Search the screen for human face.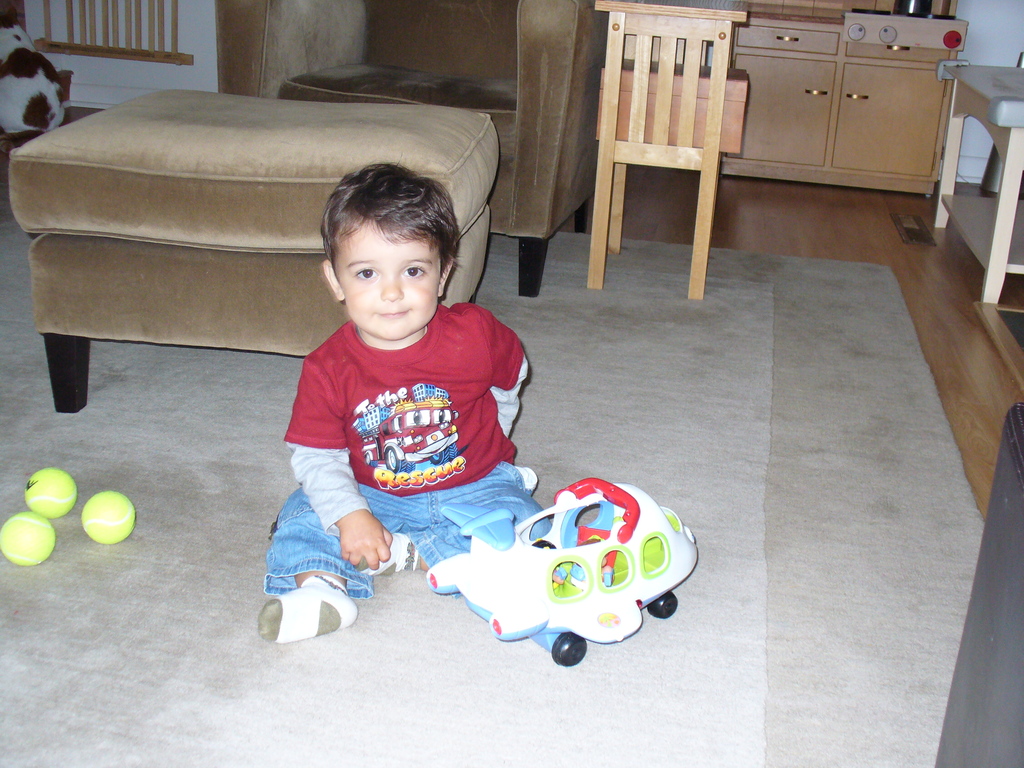
Found at (left=332, top=220, right=437, bottom=338).
